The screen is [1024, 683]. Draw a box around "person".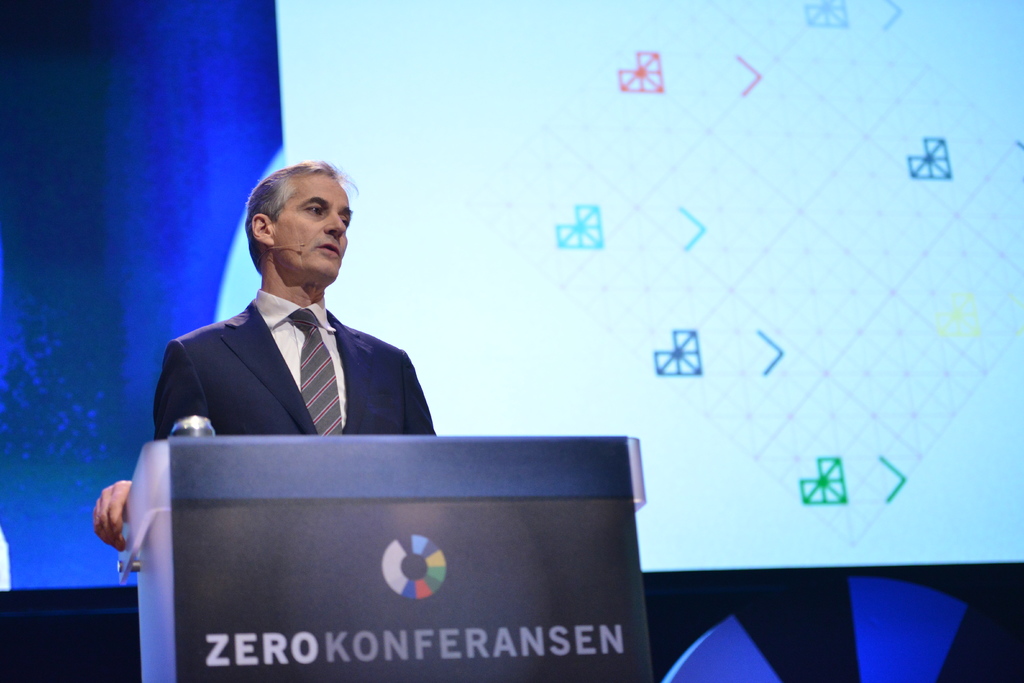
(left=91, top=159, right=436, bottom=558).
